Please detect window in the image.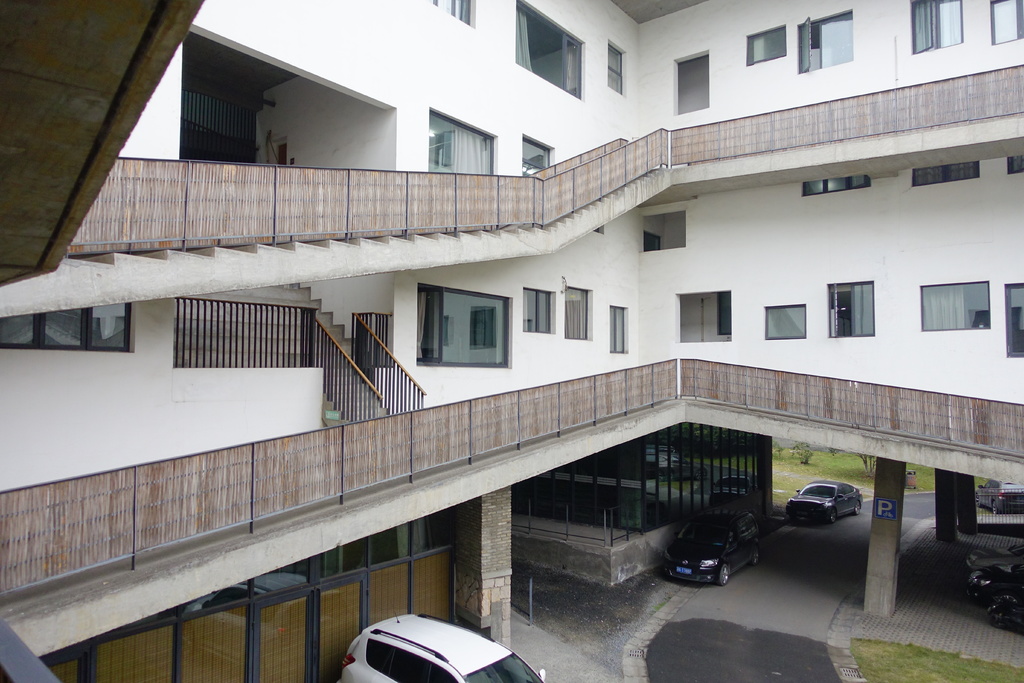
x1=912 y1=0 x2=967 y2=62.
